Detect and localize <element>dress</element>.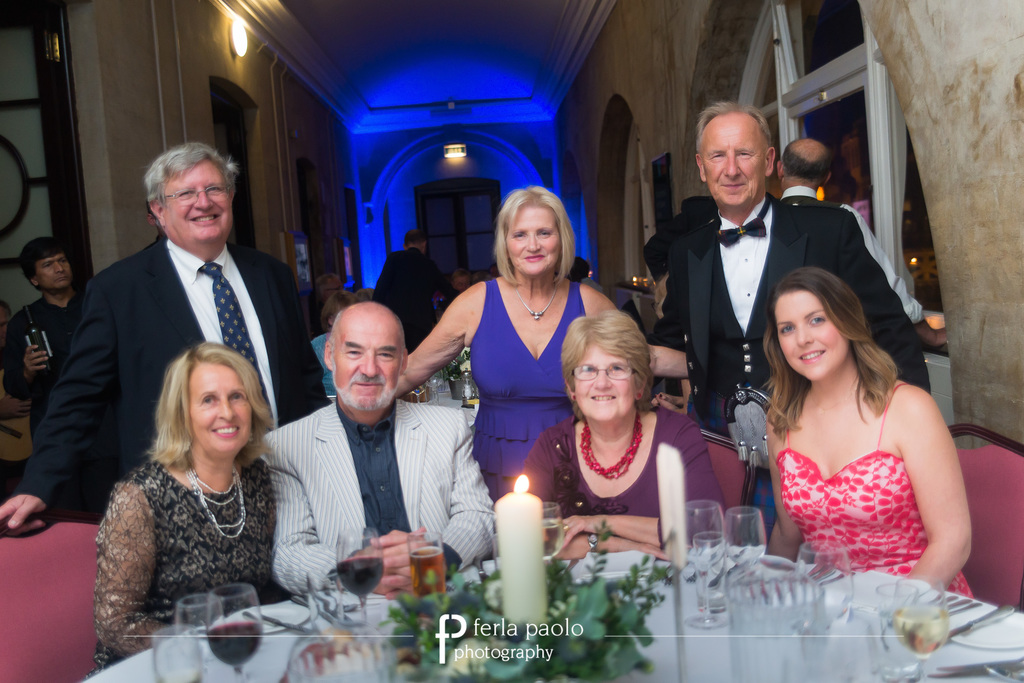
Localized at 774/383/975/600.
